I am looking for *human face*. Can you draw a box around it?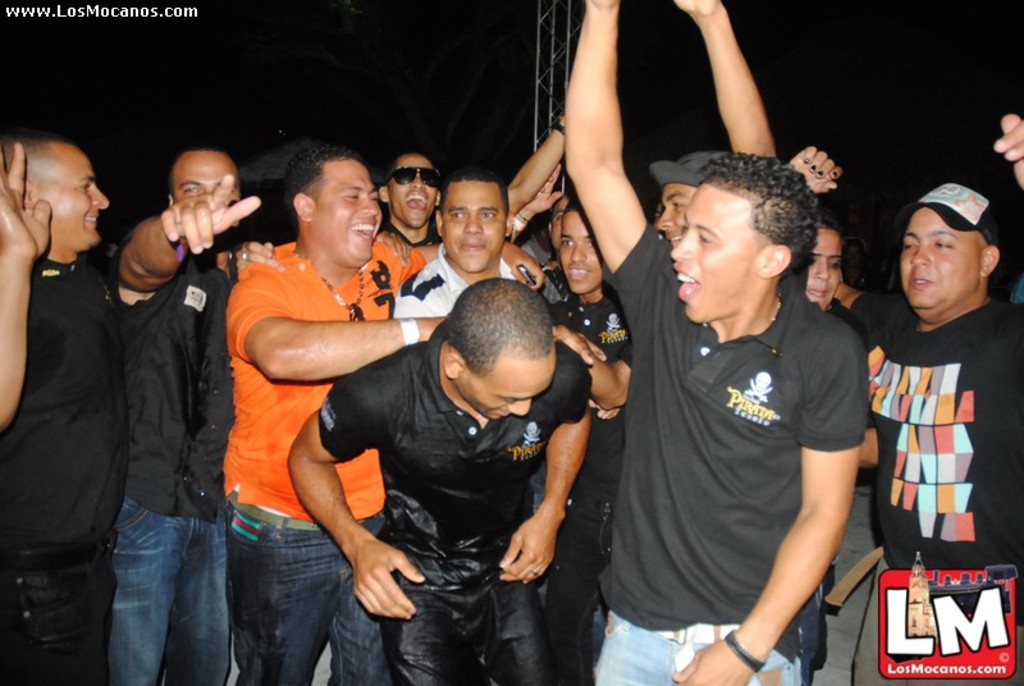
Sure, the bounding box is {"left": 449, "top": 361, "right": 553, "bottom": 424}.
